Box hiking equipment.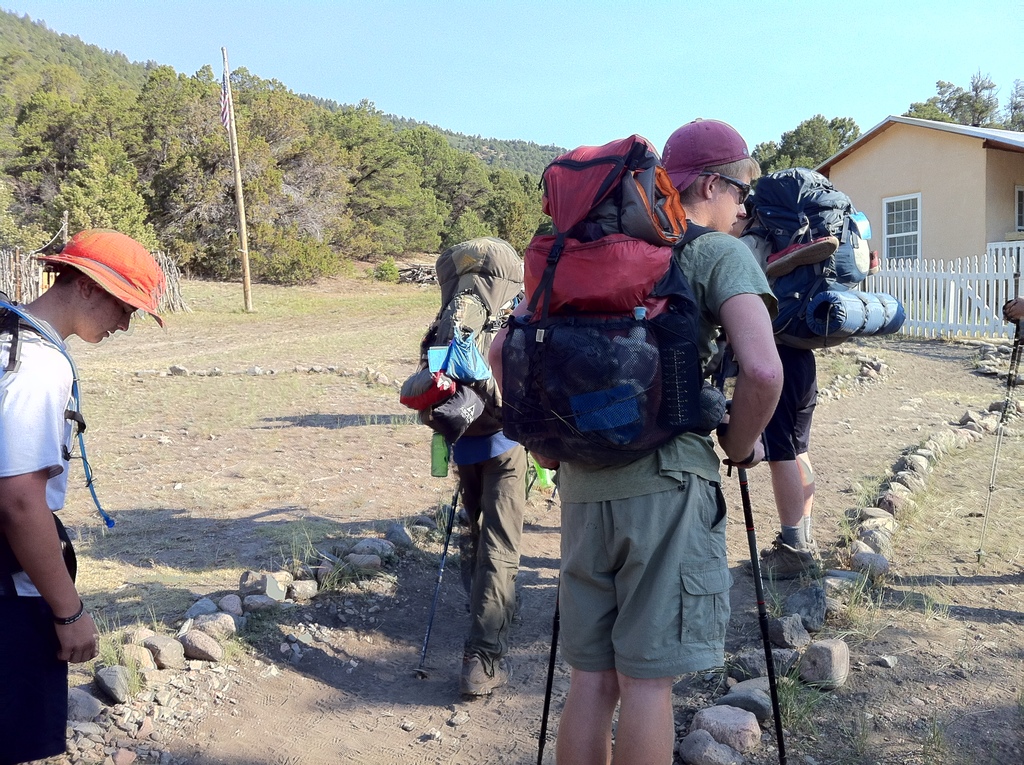
{"left": 498, "top": 122, "right": 728, "bottom": 469}.
